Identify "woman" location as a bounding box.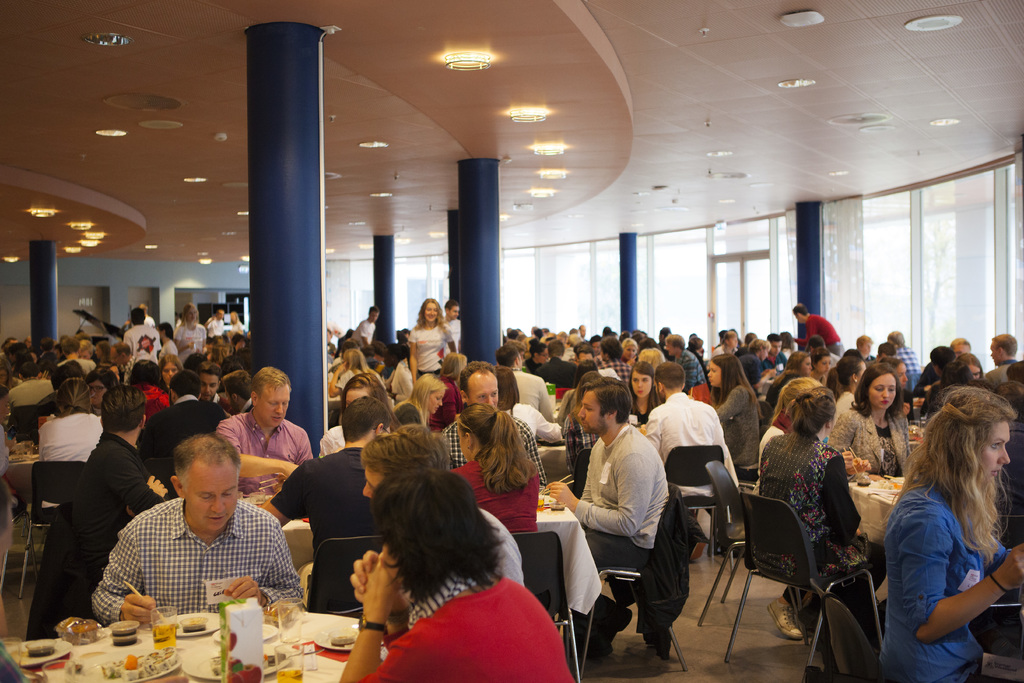
705, 356, 759, 465.
